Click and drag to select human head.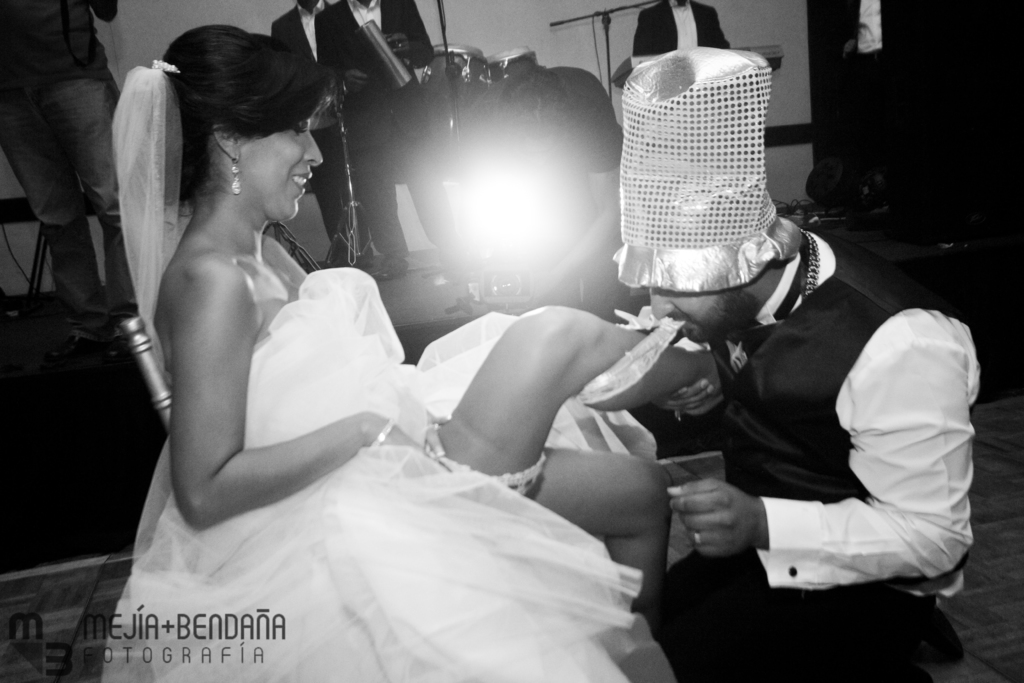
Selection: select_region(610, 42, 801, 347).
